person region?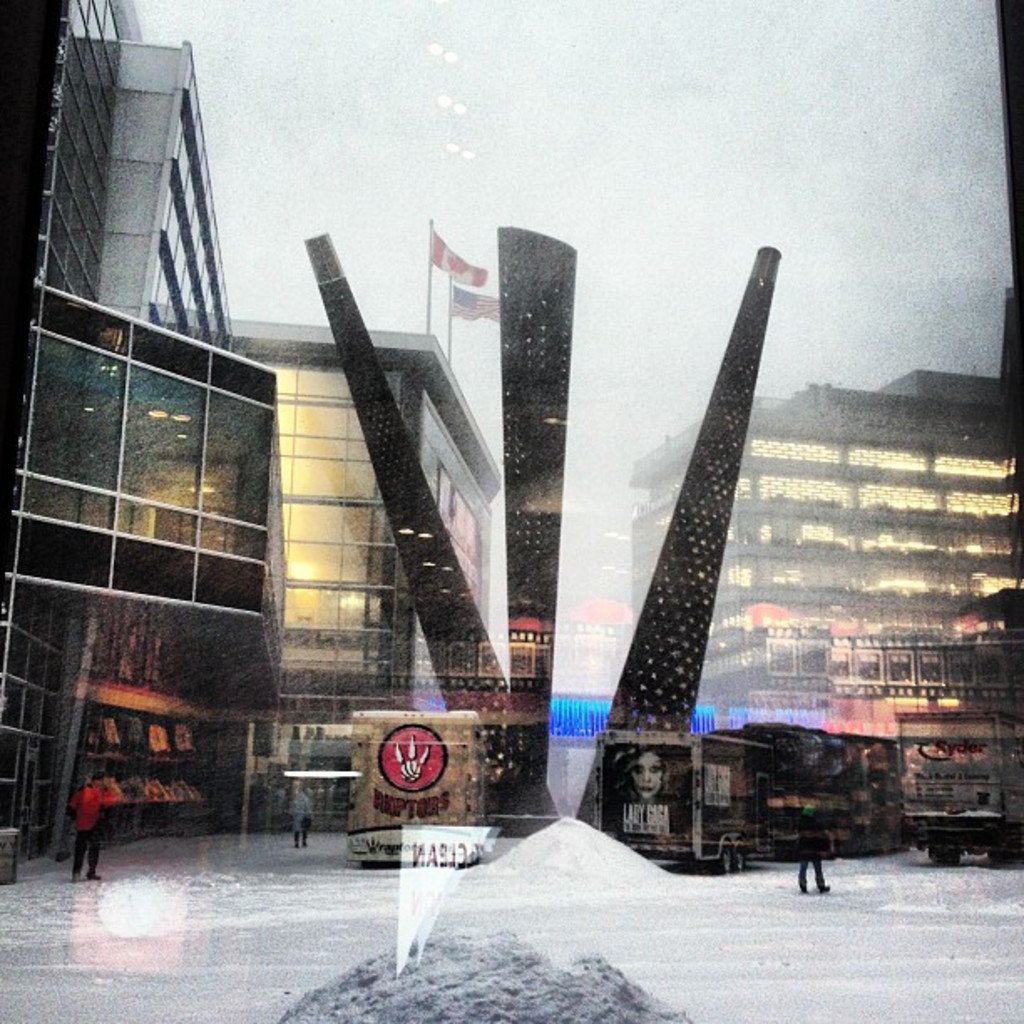
bbox=[621, 740, 668, 806]
